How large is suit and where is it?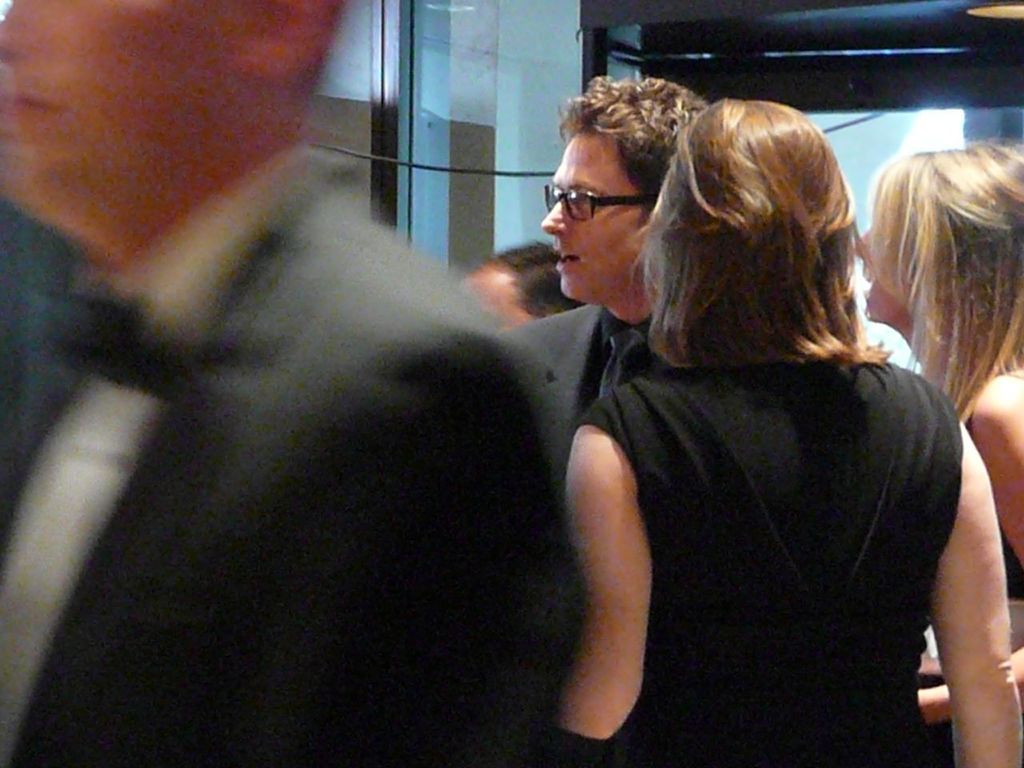
Bounding box: (left=495, top=298, right=654, bottom=495).
